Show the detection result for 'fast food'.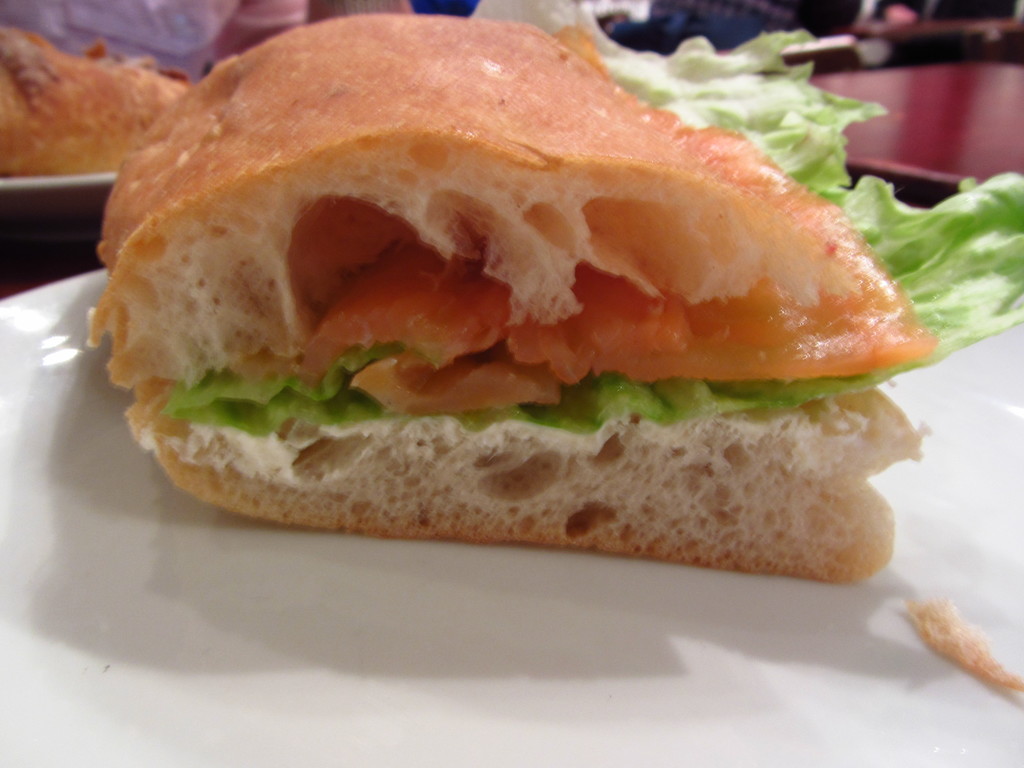
Rect(72, 0, 948, 570).
